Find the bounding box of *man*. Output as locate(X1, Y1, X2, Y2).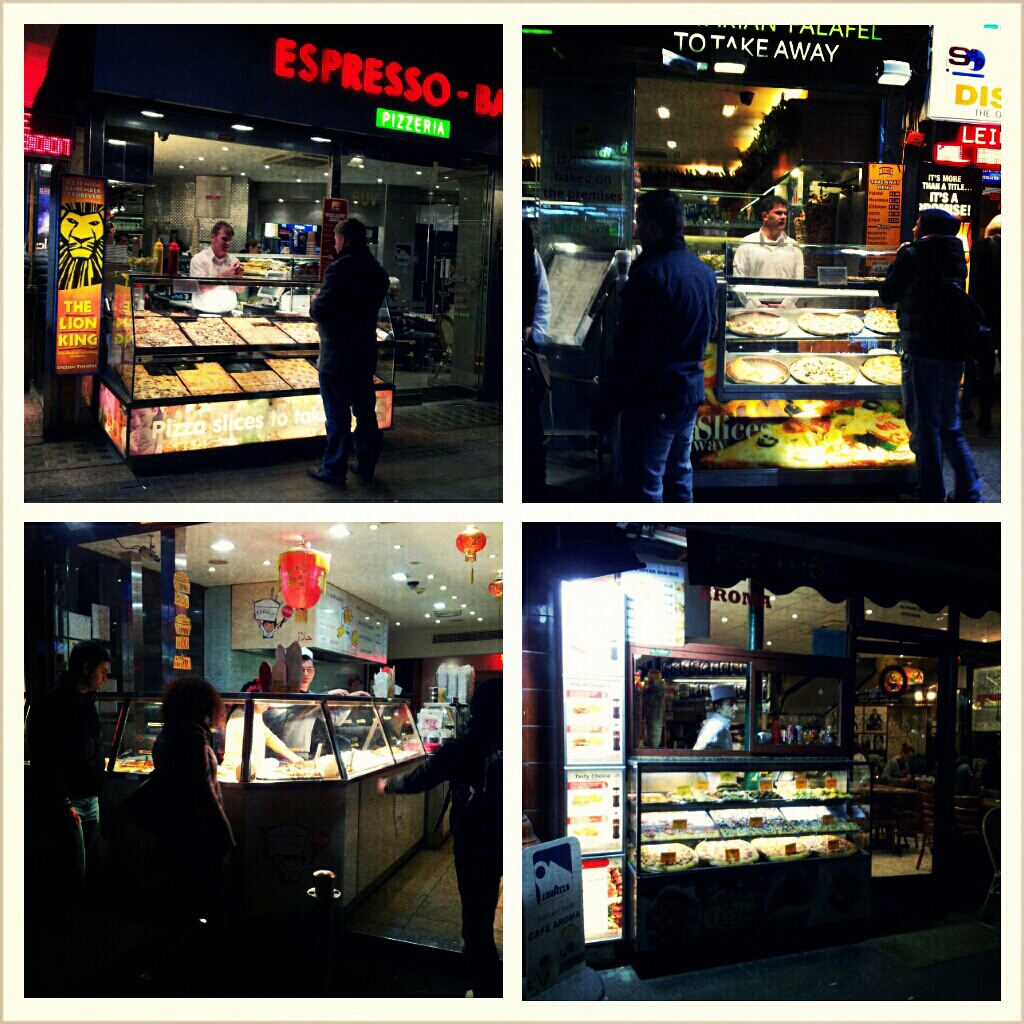
locate(878, 209, 986, 514).
